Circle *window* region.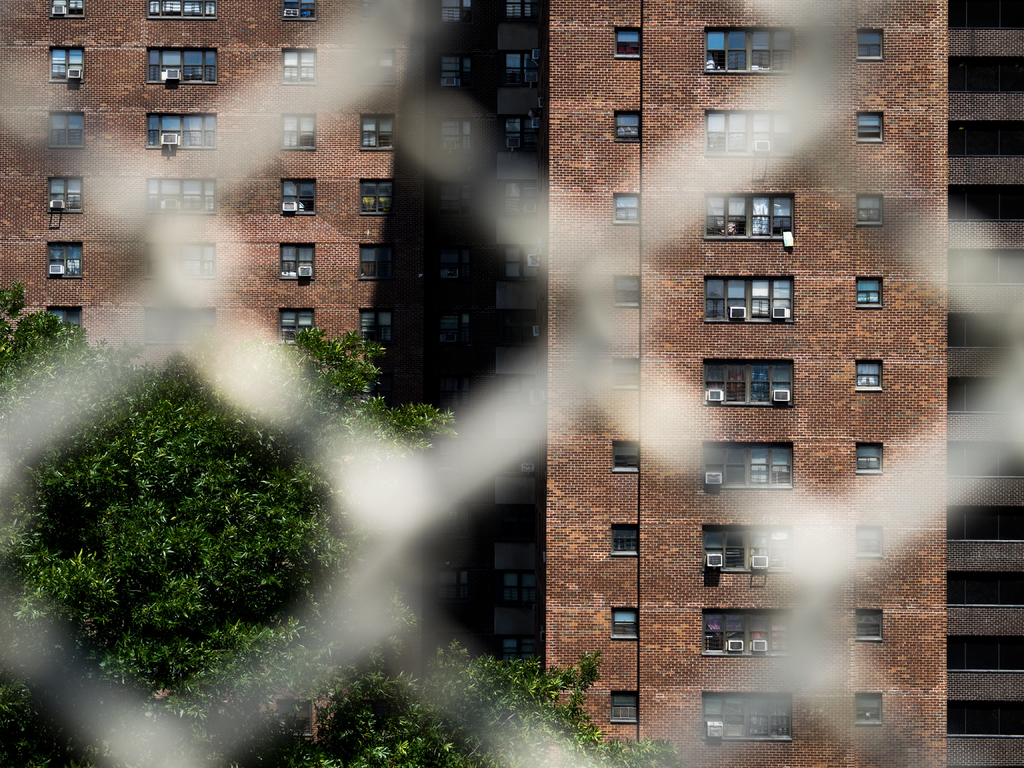
Region: x1=703 y1=265 x2=807 y2=330.
